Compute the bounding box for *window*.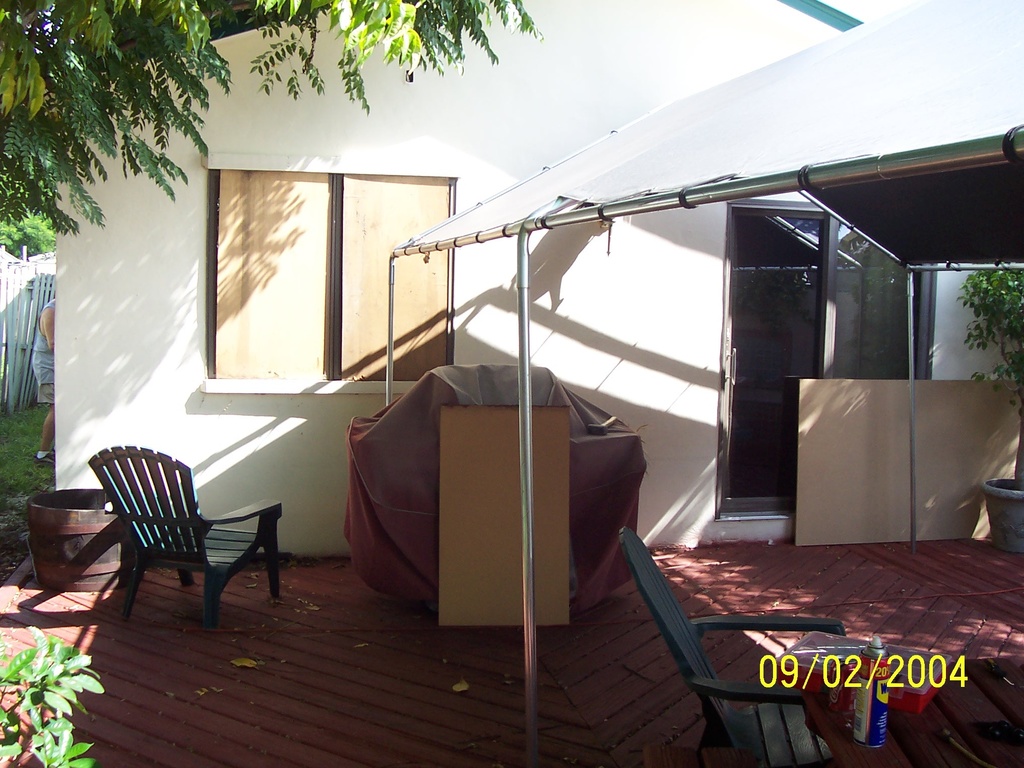
[x1=721, y1=202, x2=936, y2=520].
